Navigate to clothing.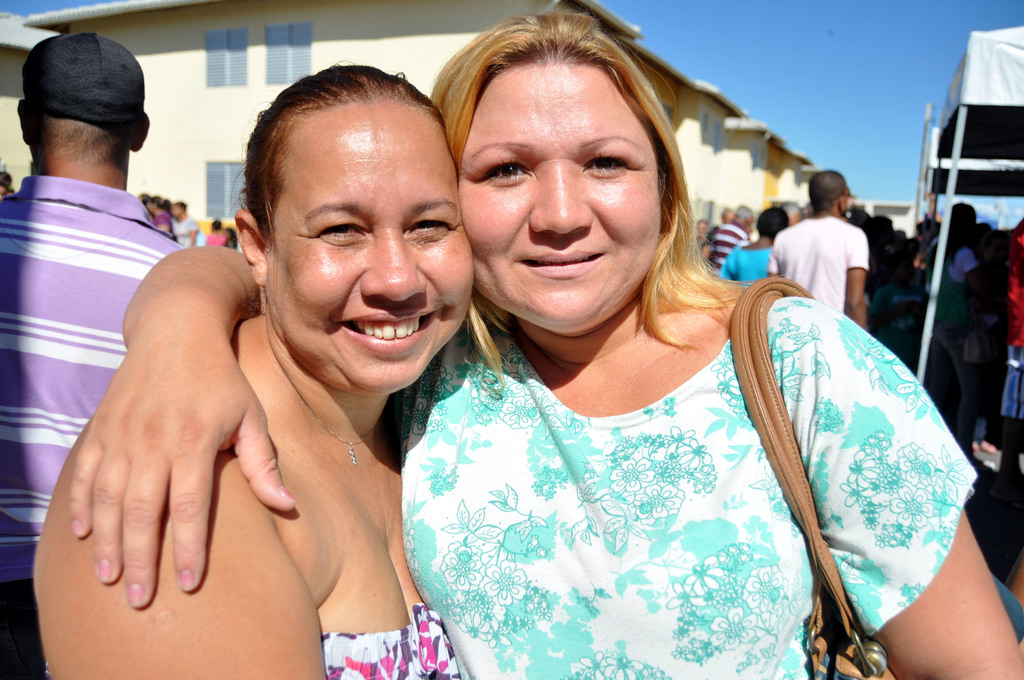
Navigation target: bbox(0, 175, 189, 679).
